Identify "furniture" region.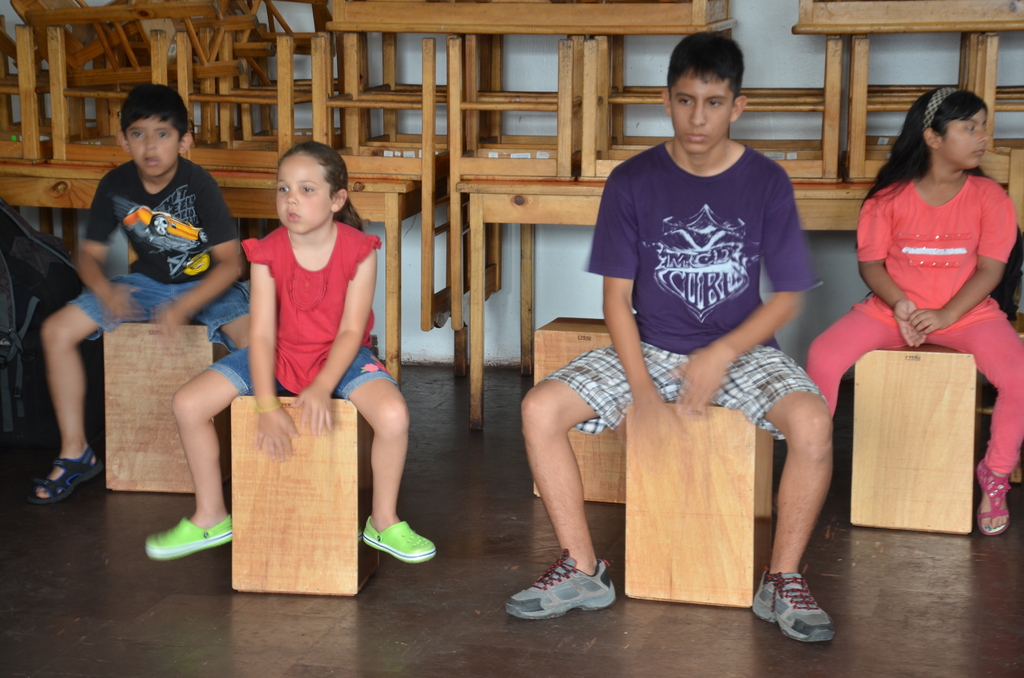
Region: locate(102, 321, 230, 494).
